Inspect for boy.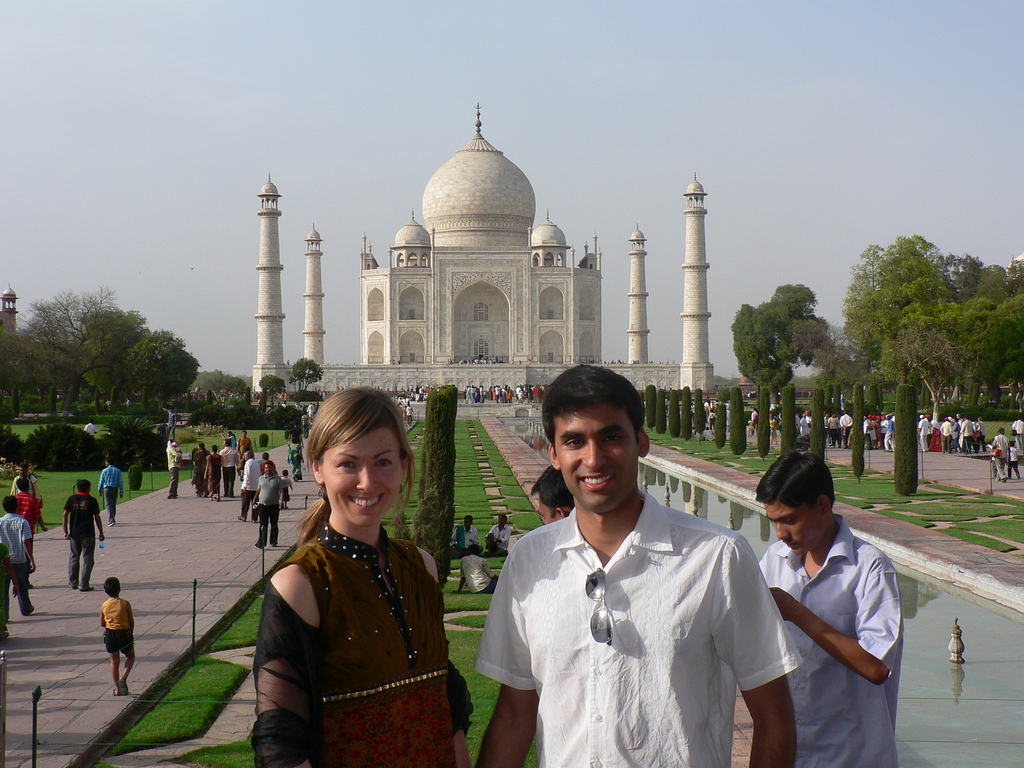
Inspection: bbox=(99, 577, 136, 696).
